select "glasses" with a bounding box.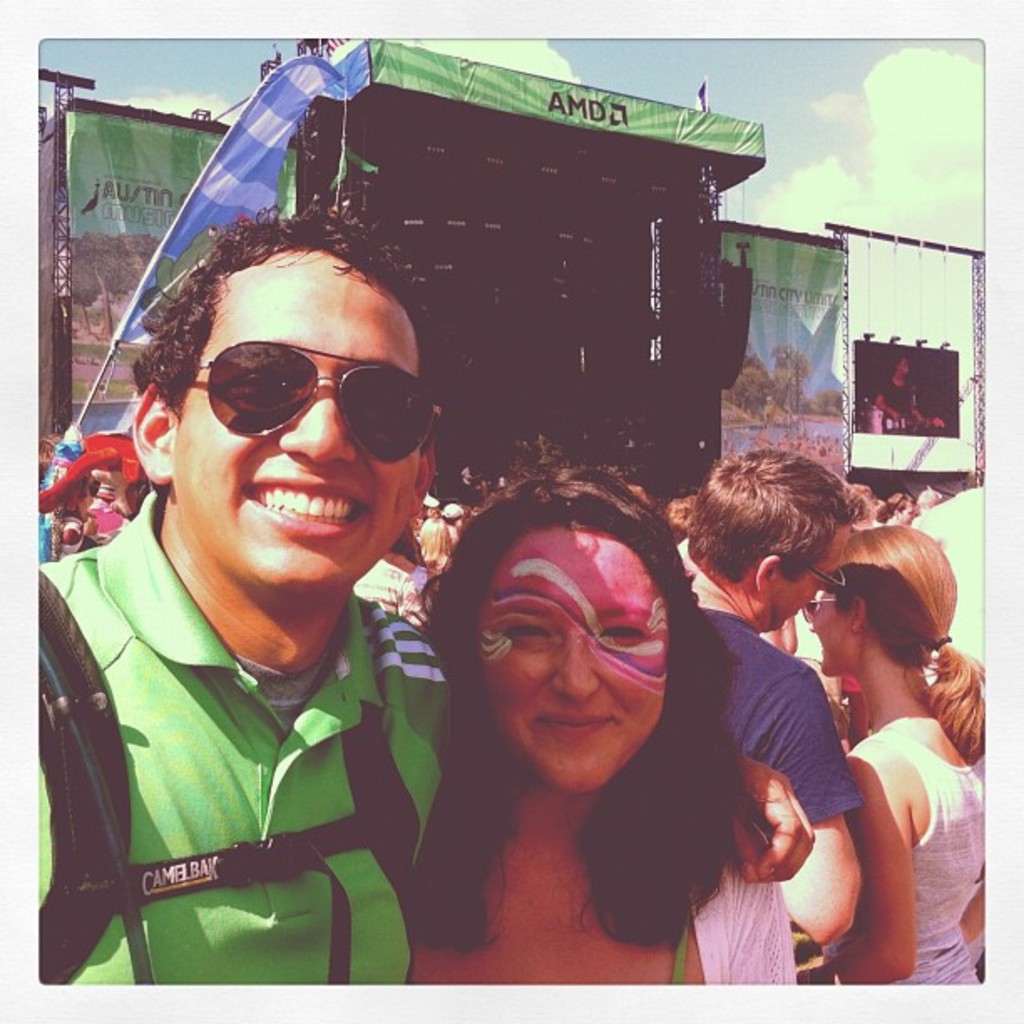
<bbox>806, 554, 852, 601</bbox>.
